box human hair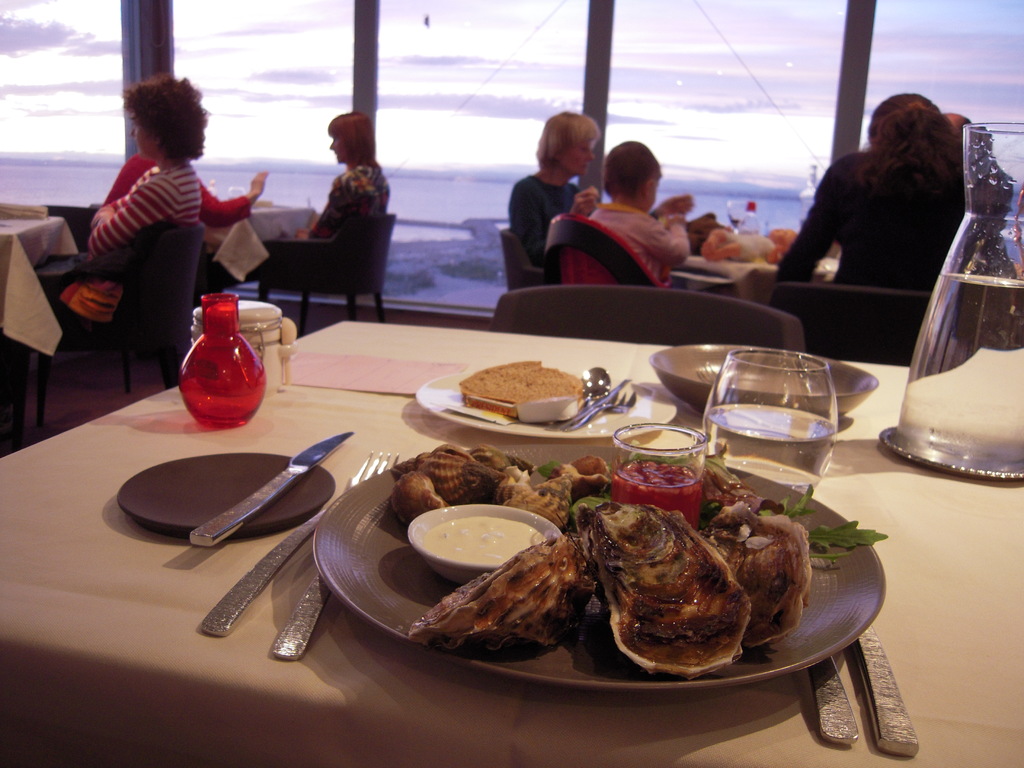
108 62 197 164
